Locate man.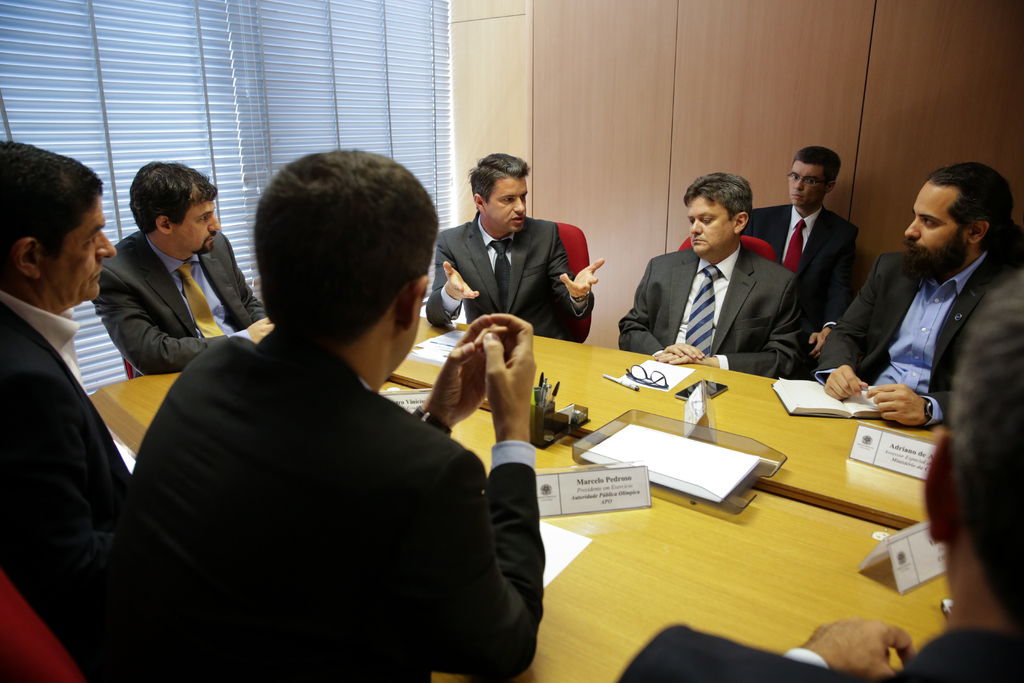
Bounding box: 107:163:567:671.
